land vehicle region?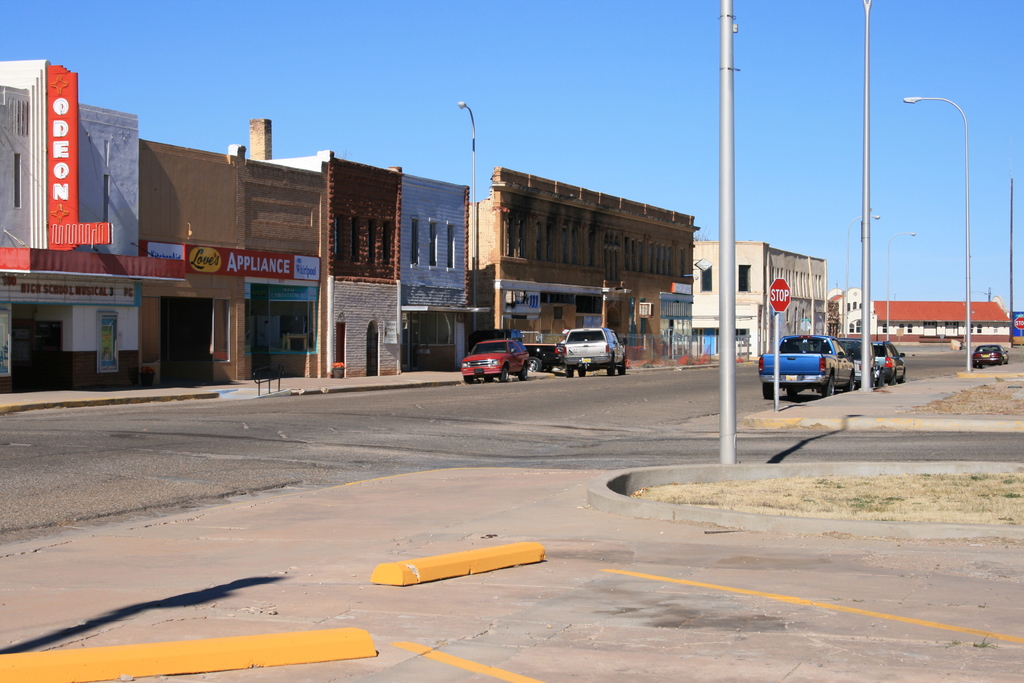
<region>460, 338, 530, 383</region>
